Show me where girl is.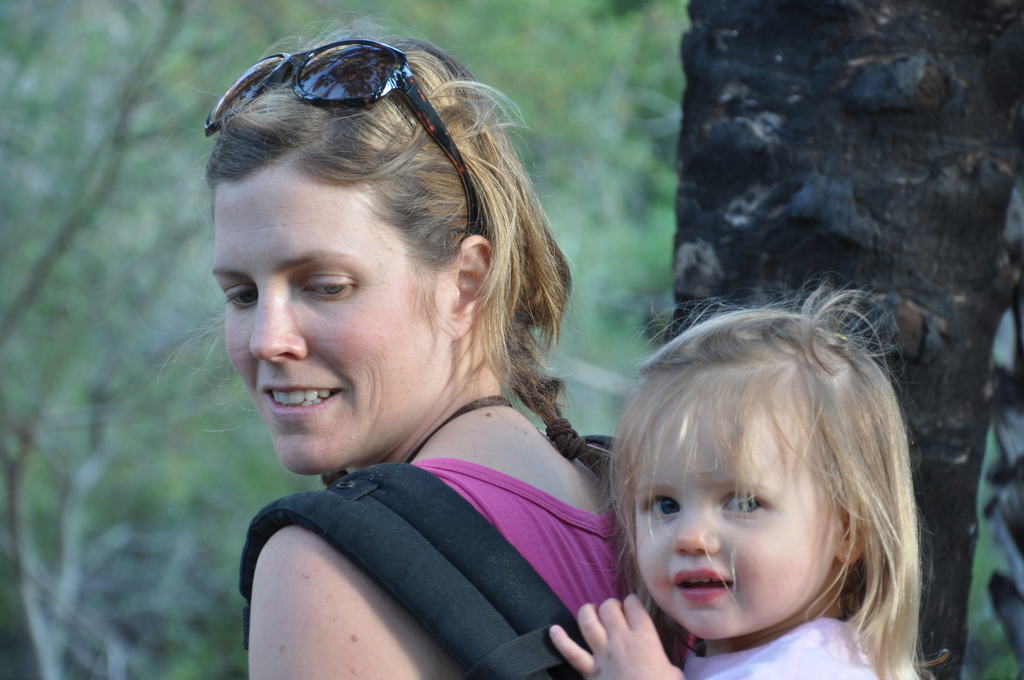
girl is at 554/270/948/679.
